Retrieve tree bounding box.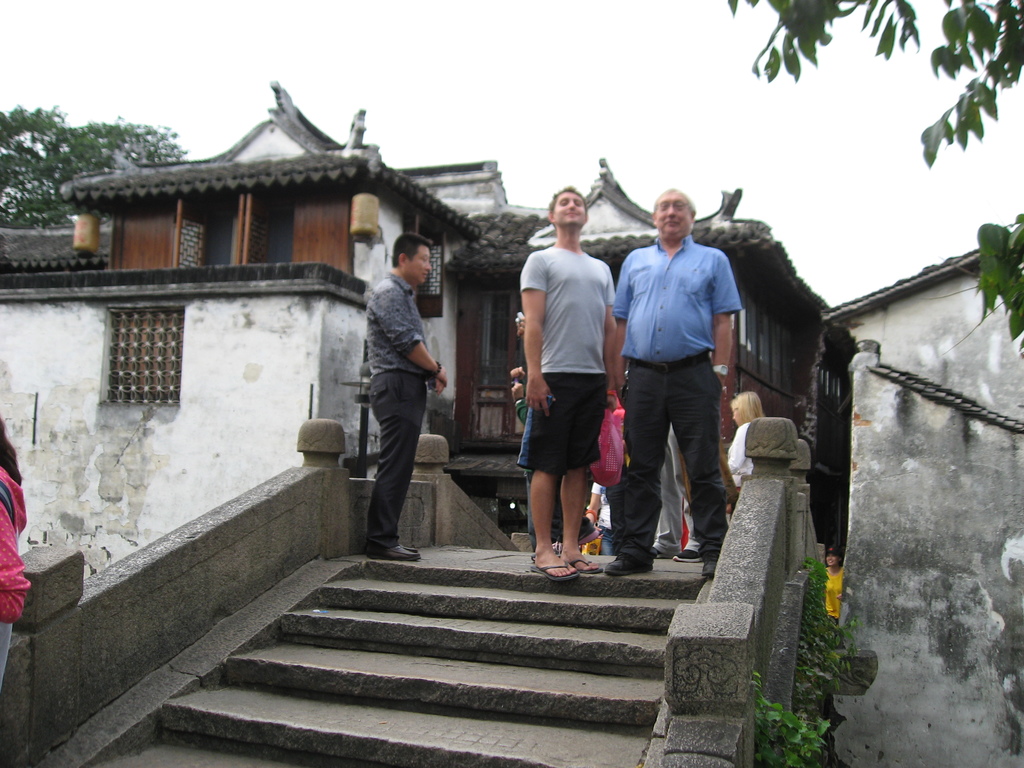
Bounding box: pyautogui.locateOnScreen(0, 100, 185, 225).
